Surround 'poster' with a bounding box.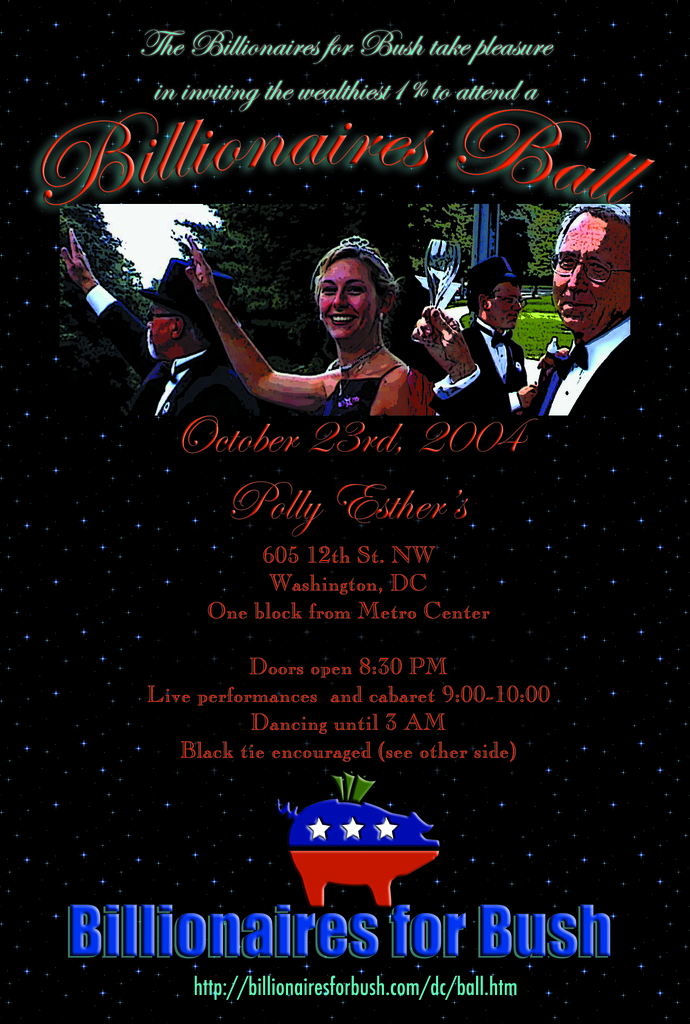
{"left": 0, "top": 0, "right": 689, "bottom": 1023}.
